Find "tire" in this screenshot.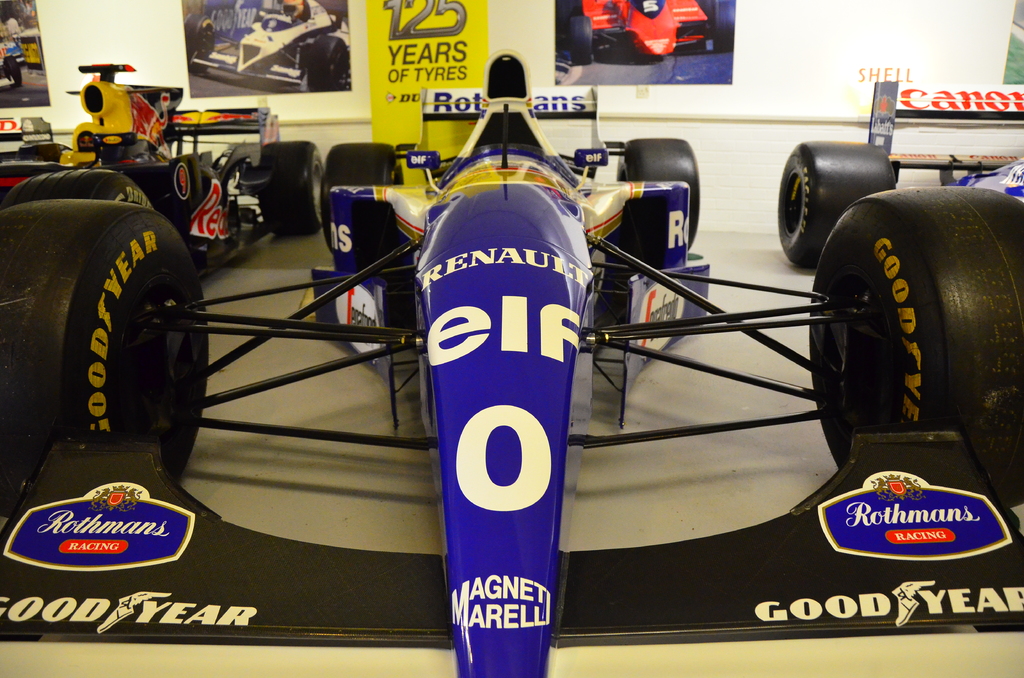
The bounding box for "tire" is box=[3, 200, 212, 517].
